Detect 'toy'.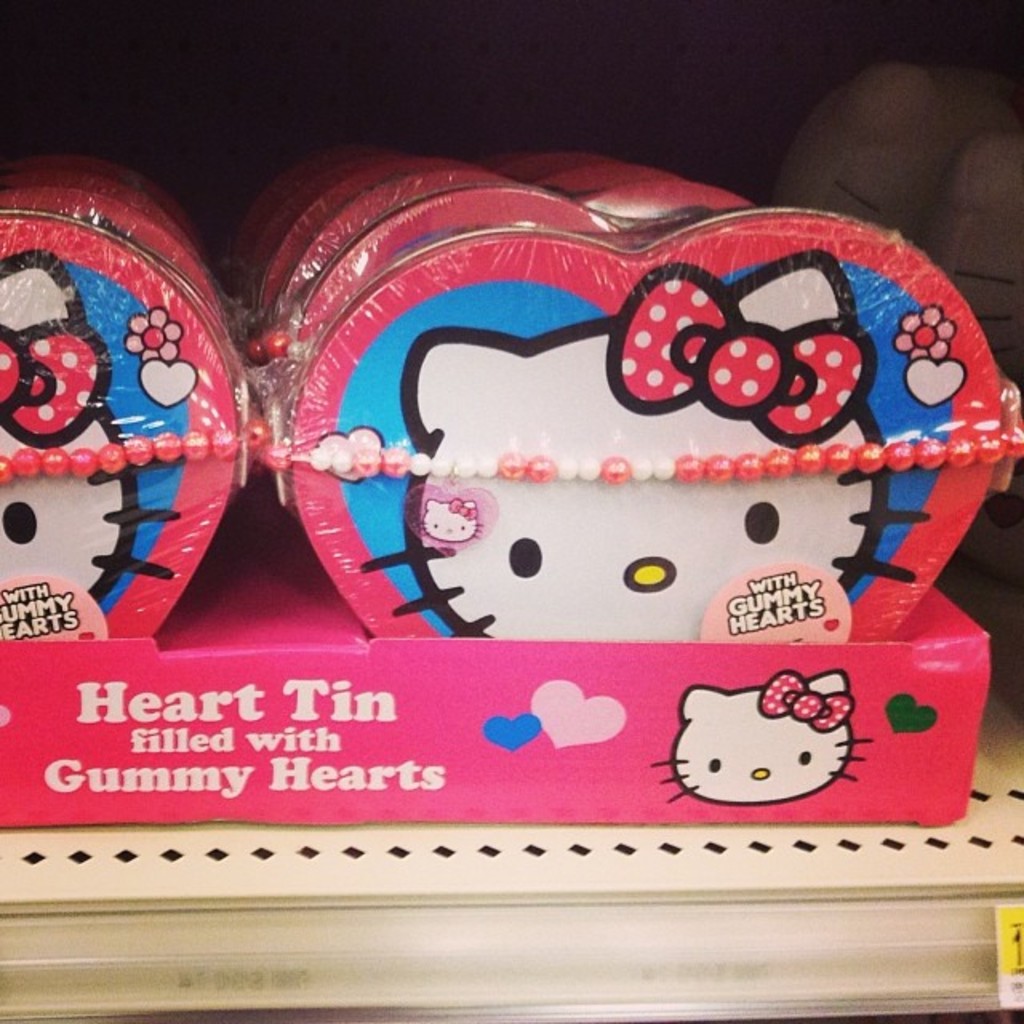
Detected at (left=654, top=675, right=874, bottom=813).
